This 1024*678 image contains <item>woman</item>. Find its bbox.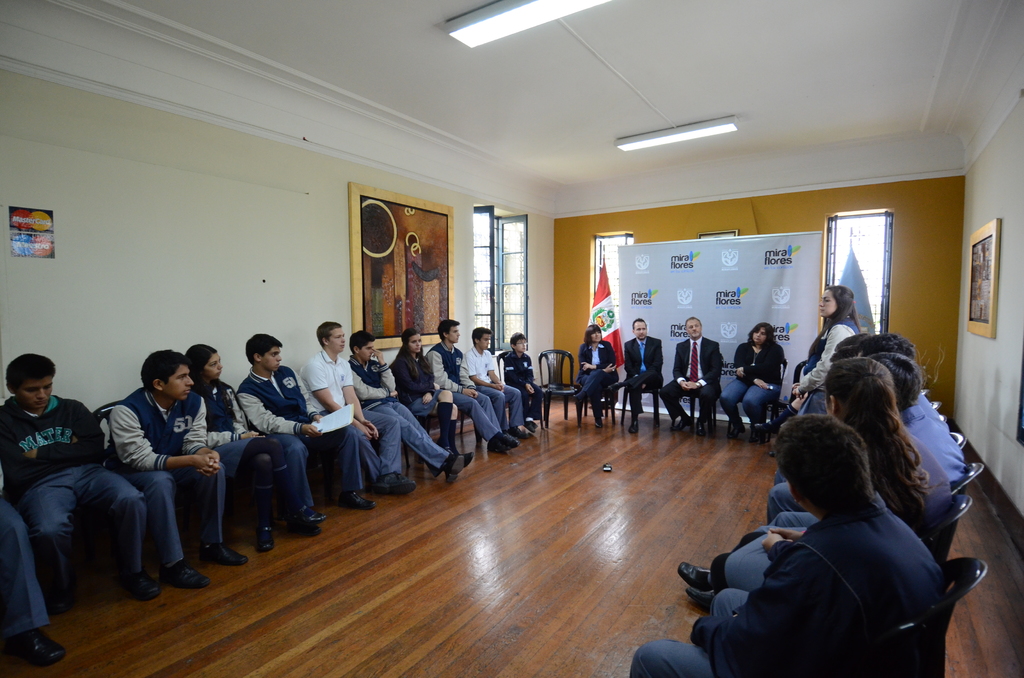
detection(794, 285, 859, 416).
